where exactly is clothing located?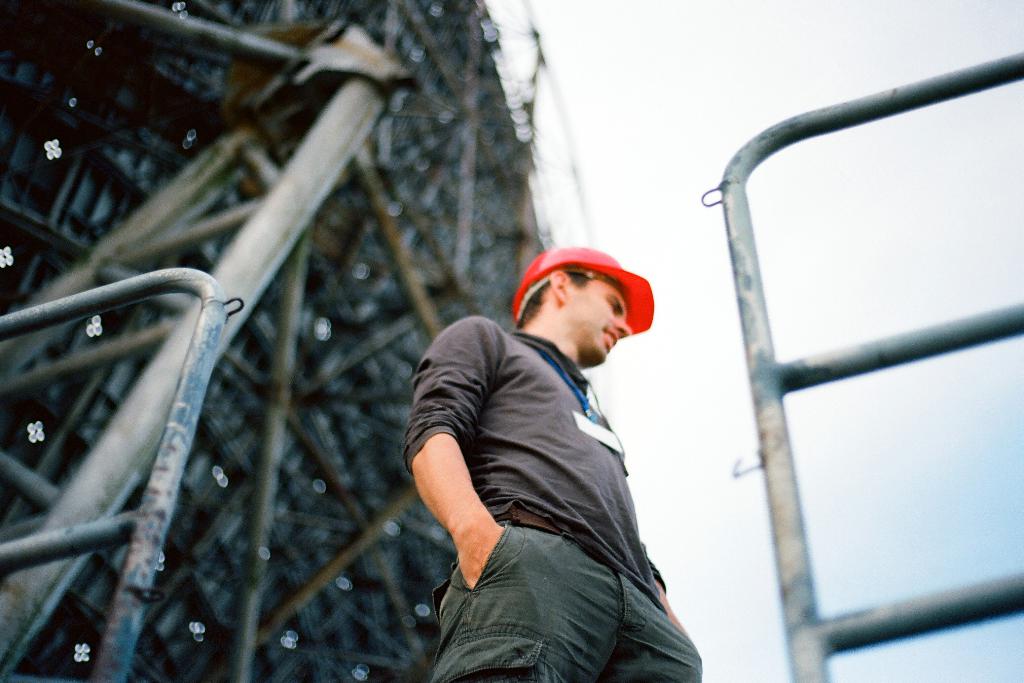
Its bounding box is [406,290,698,652].
